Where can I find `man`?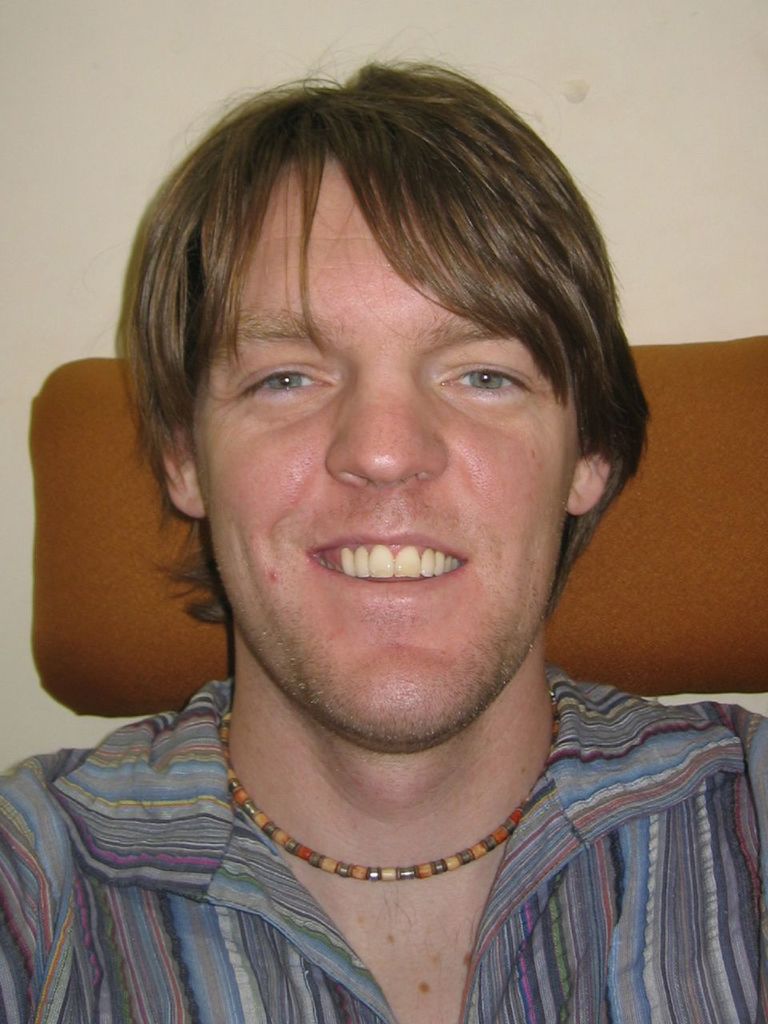
You can find it at (left=0, top=46, right=764, bottom=1018).
